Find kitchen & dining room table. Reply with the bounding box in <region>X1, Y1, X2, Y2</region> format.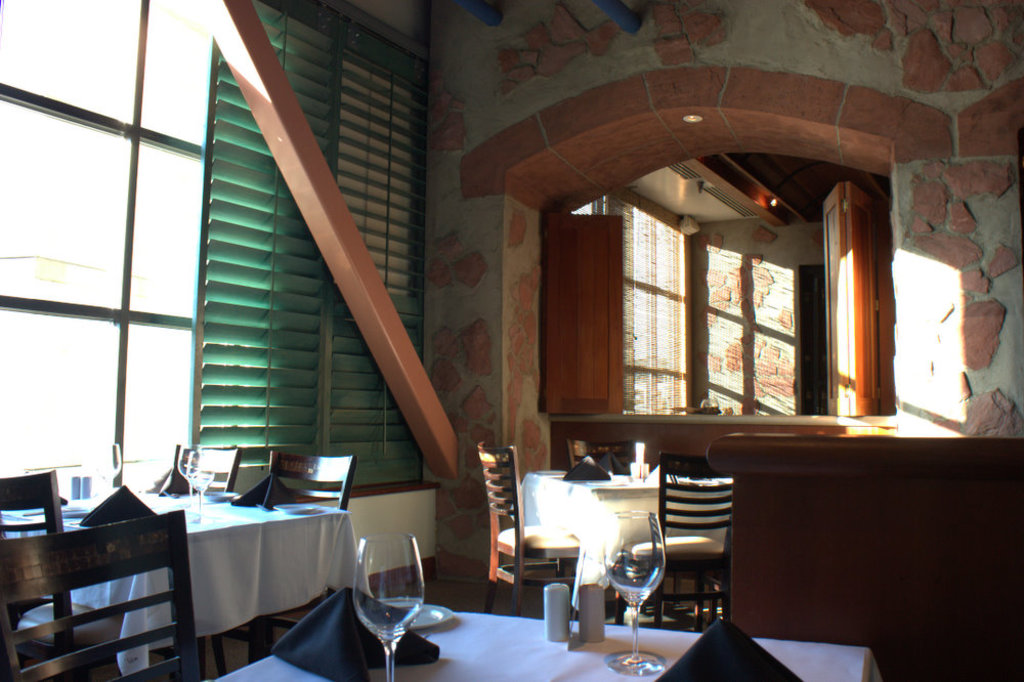
<region>0, 486, 369, 681</region>.
